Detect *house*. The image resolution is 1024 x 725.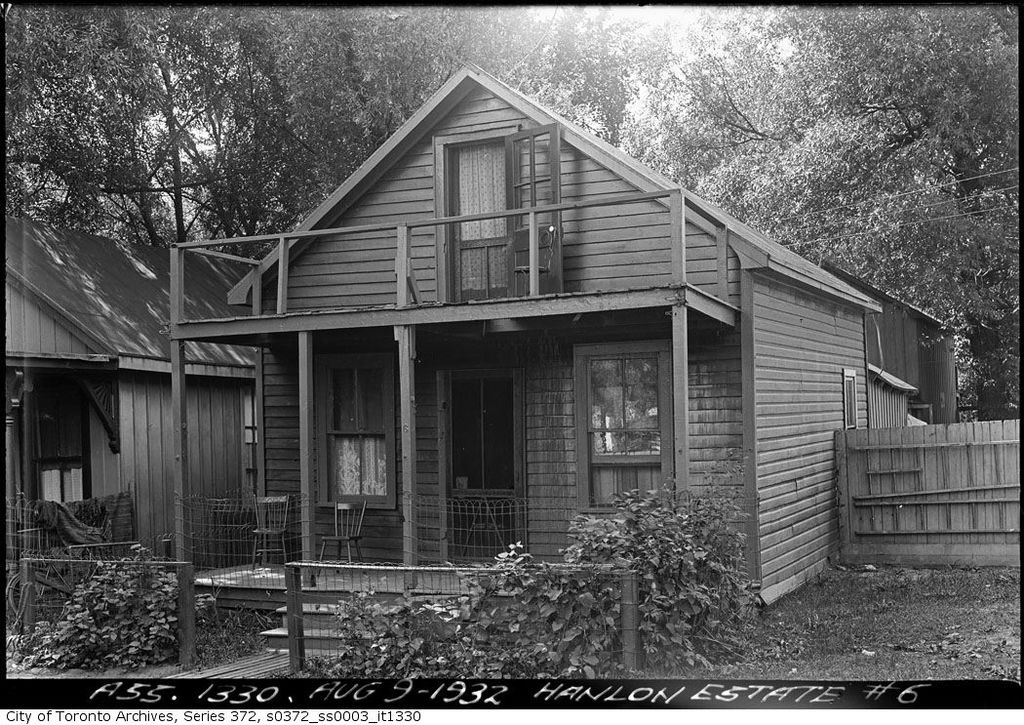
129 42 926 644.
